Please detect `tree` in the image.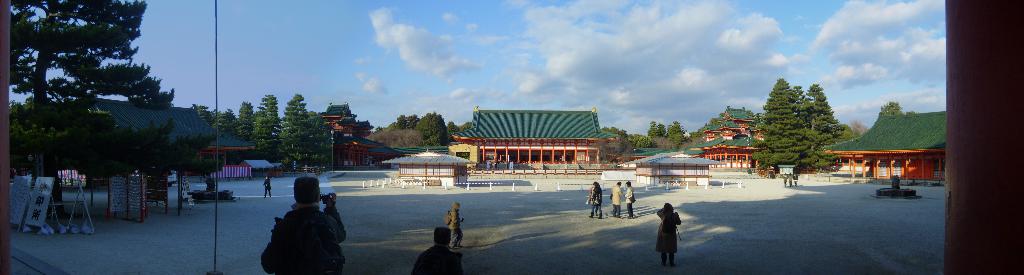
(left=252, top=87, right=275, bottom=160).
